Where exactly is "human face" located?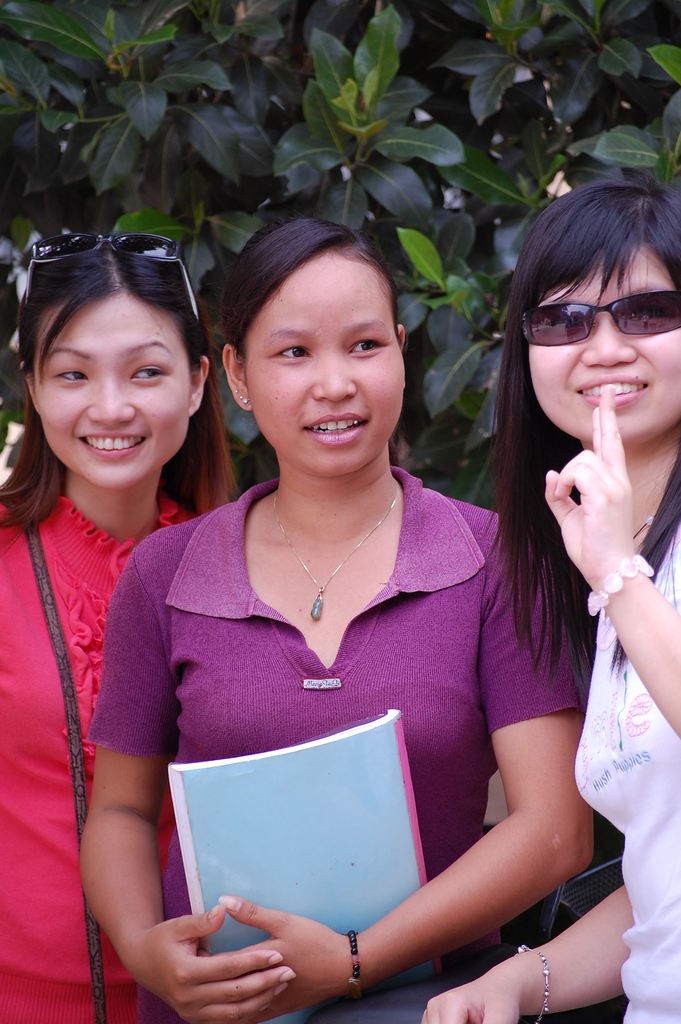
Its bounding box is 521,253,680,445.
